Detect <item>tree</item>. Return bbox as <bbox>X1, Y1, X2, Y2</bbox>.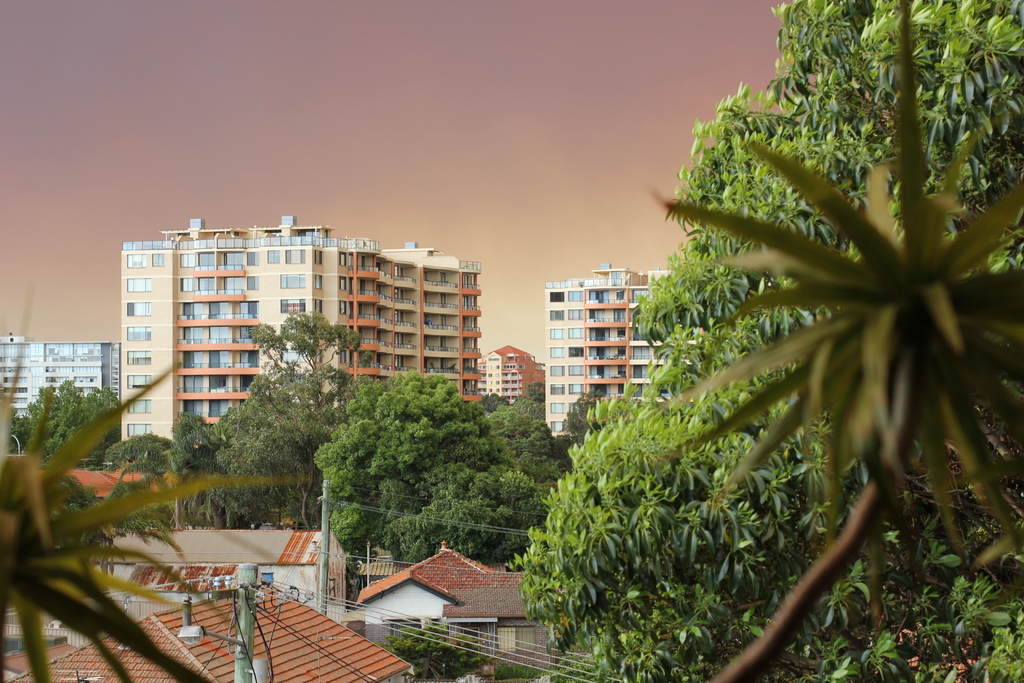
<bbox>202, 310, 378, 525</bbox>.
